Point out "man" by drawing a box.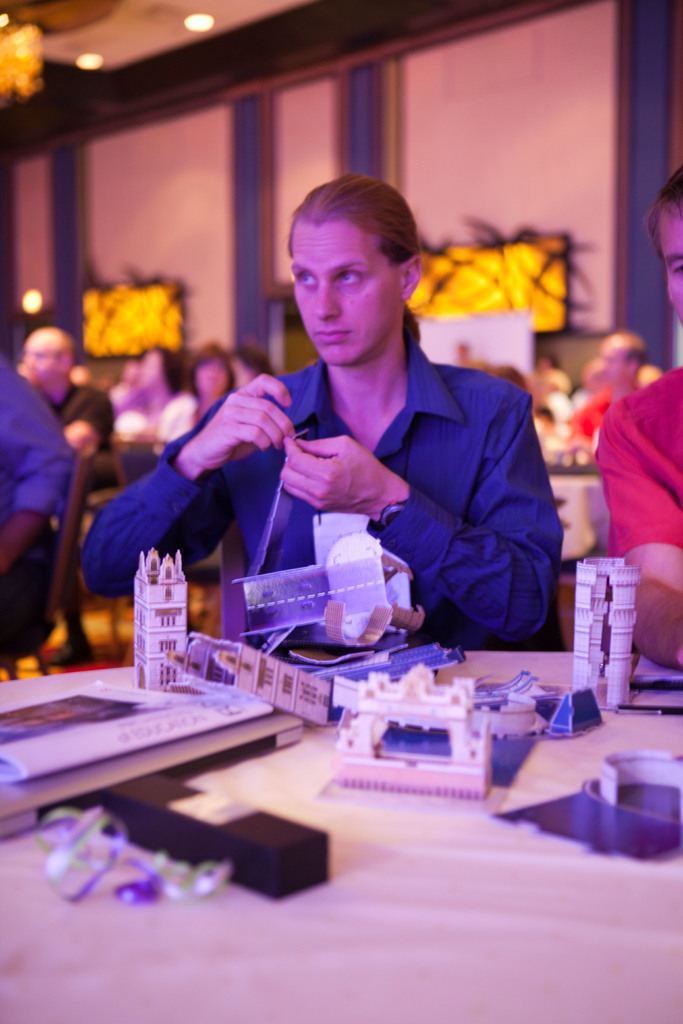
pyautogui.locateOnScreen(589, 161, 682, 662).
